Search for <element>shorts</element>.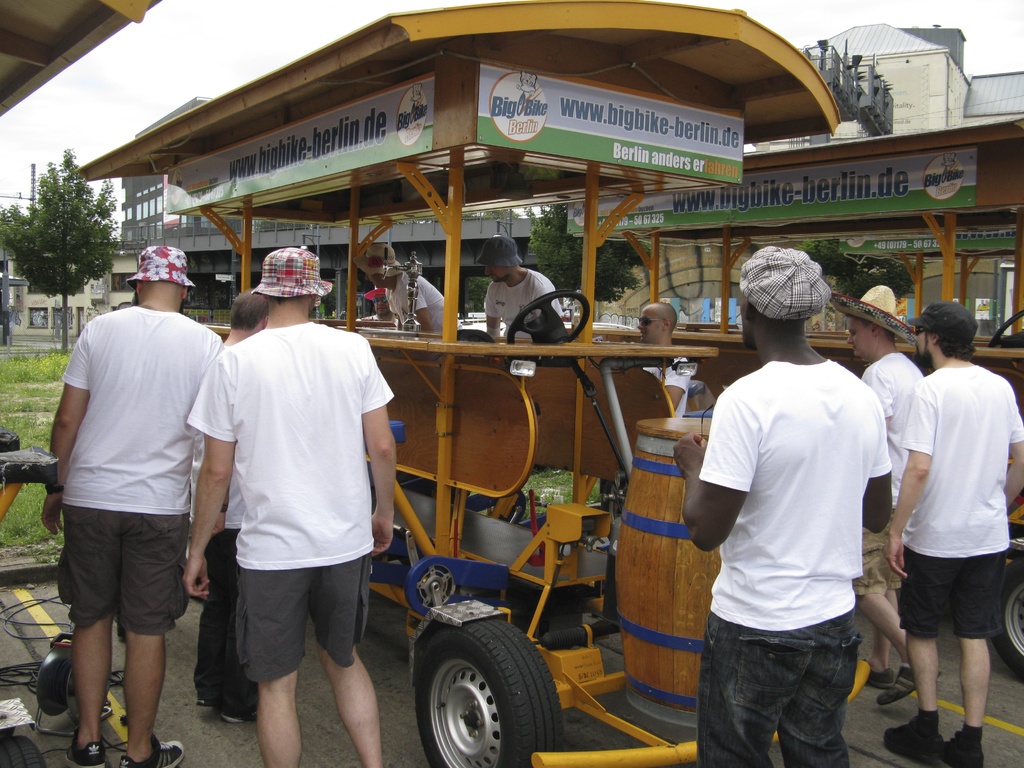
Found at <bbox>56, 509, 193, 635</bbox>.
